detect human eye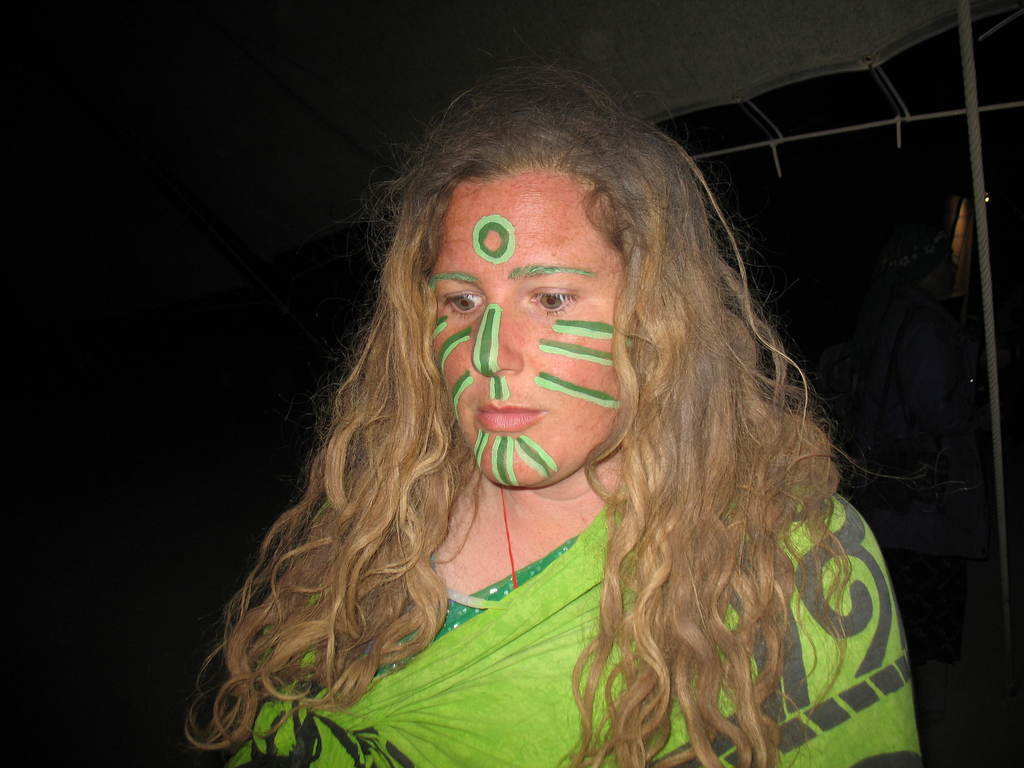
box(512, 257, 599, 340)
